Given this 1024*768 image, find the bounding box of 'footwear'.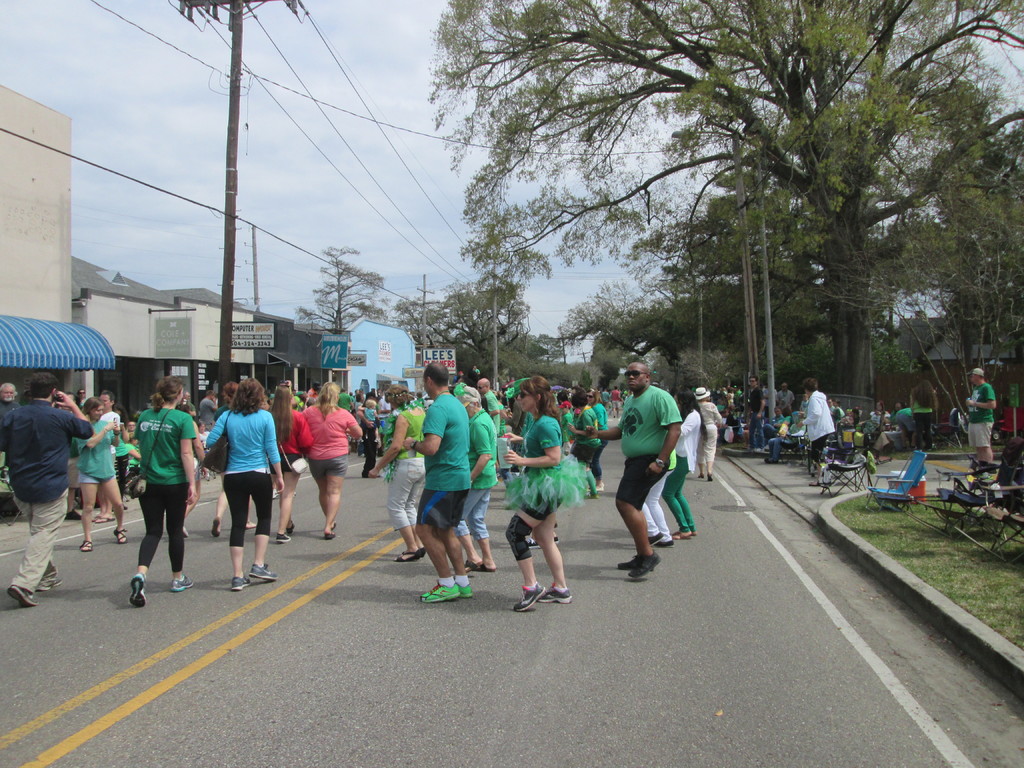
[left=230, top=574, right=250, bottom=590].
